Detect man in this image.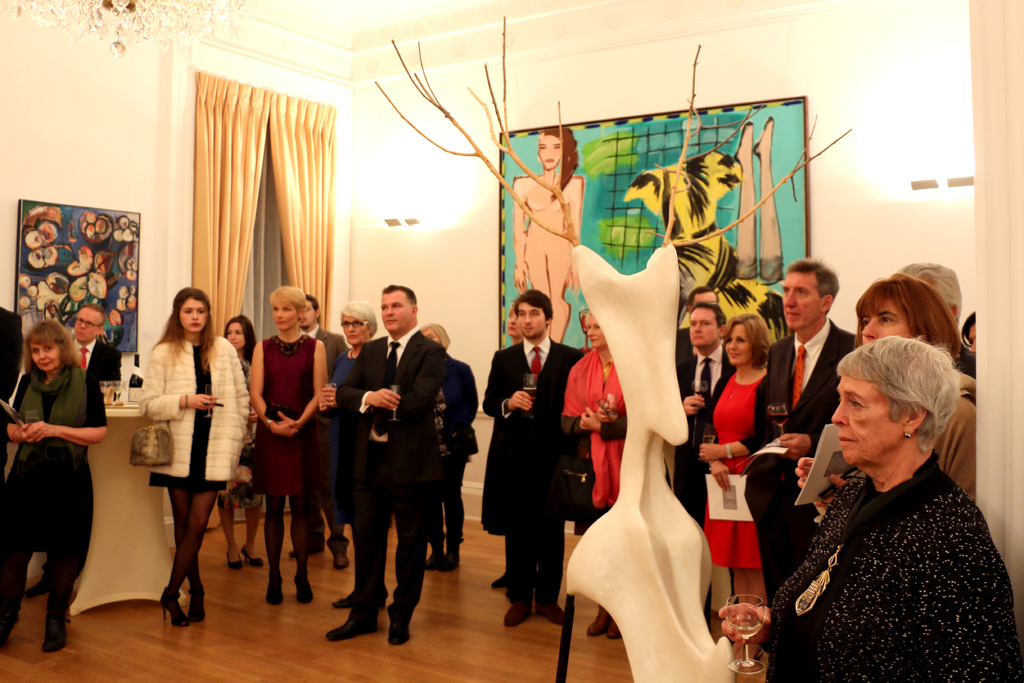
Detection: Rect(326, 287, 468, 655).
